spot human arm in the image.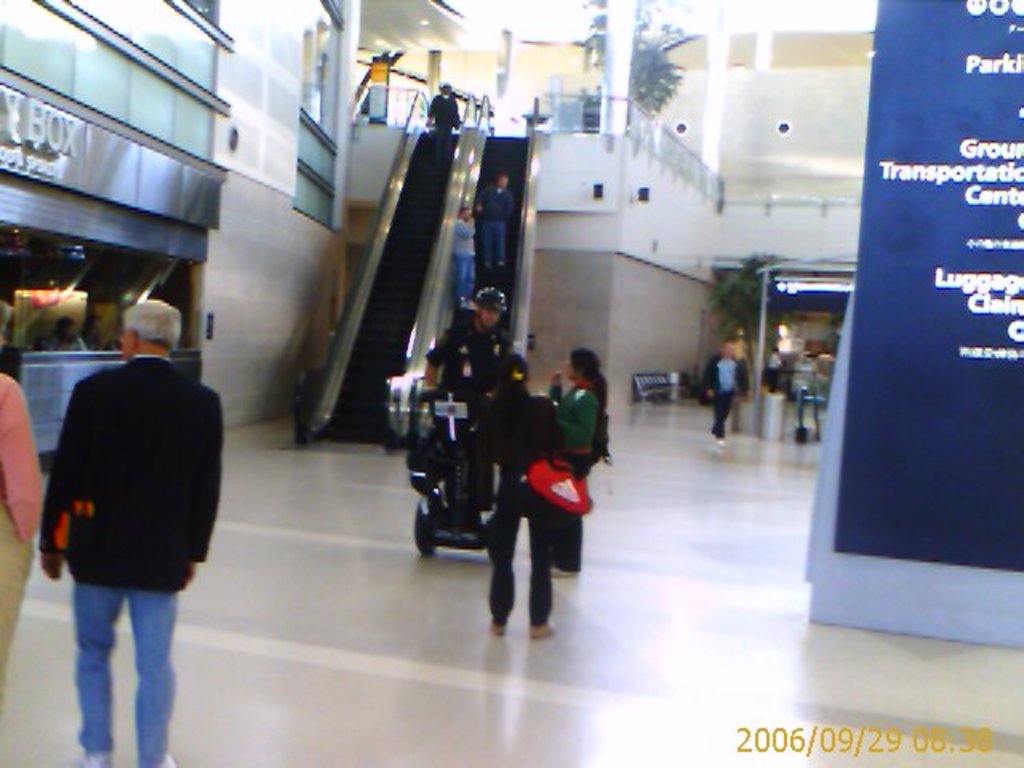
human arm found at <box>40,374,99,581</box>.
